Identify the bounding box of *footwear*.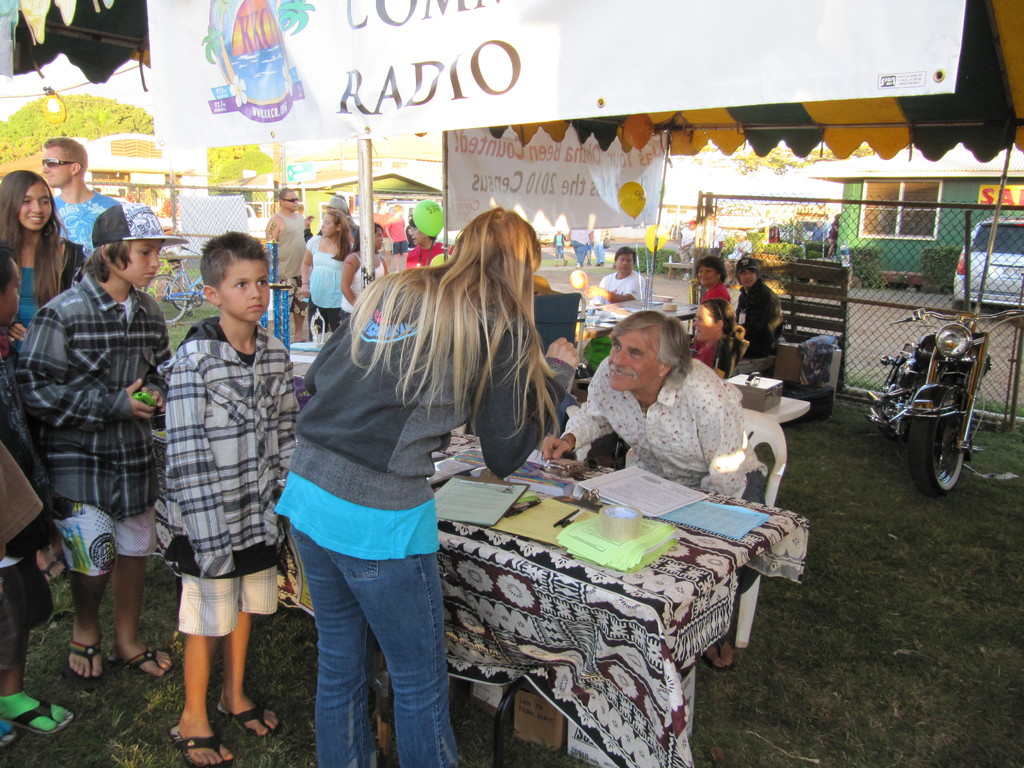
168, 720, 236, 766.
